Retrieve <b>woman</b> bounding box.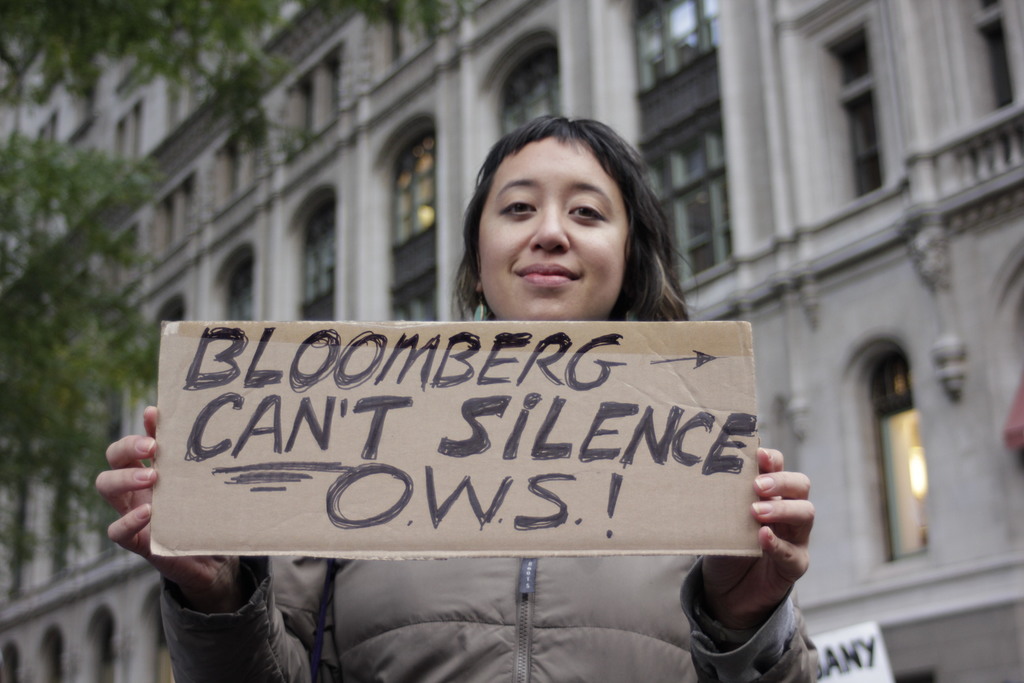
Bounding box: (x1=175, y1=187, x2=822, y2=671).
